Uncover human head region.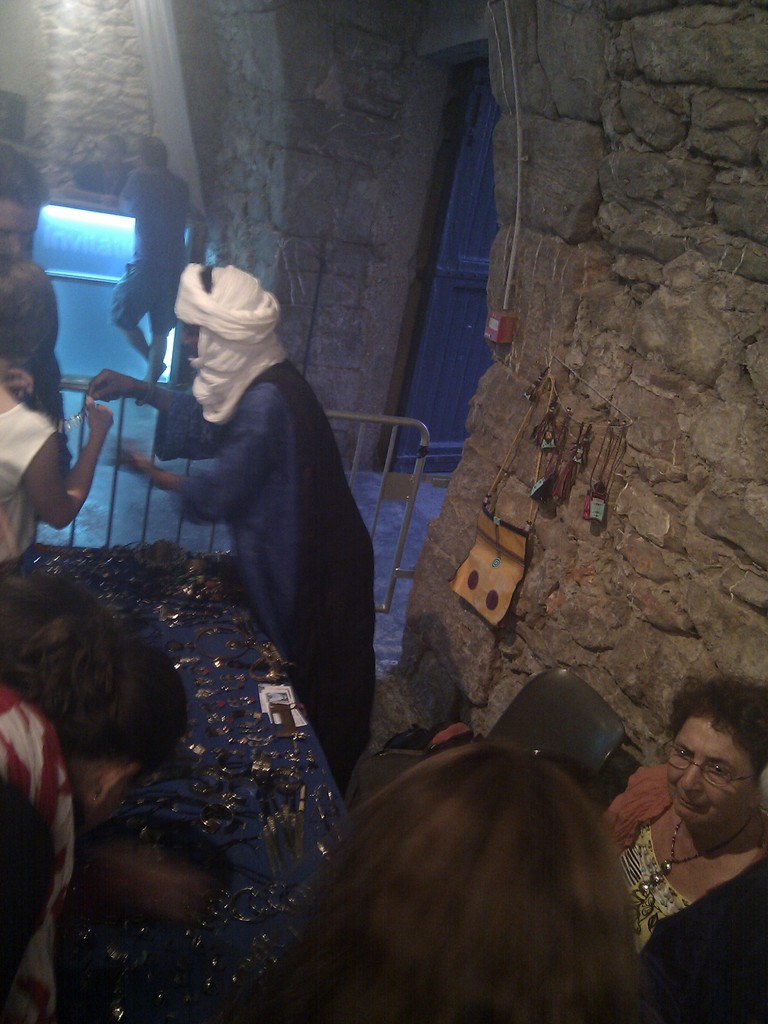
Uncovered: select_region(177, 262, 280, 381).
